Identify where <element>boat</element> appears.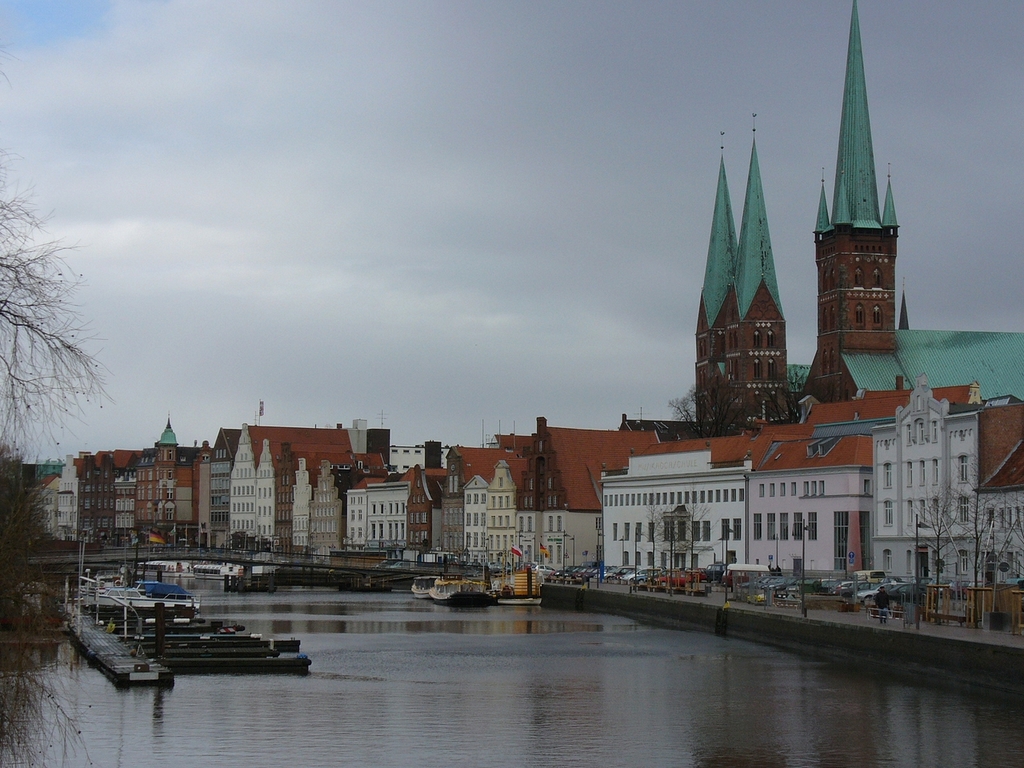
Appears at box(497, 589, 541, 606).
